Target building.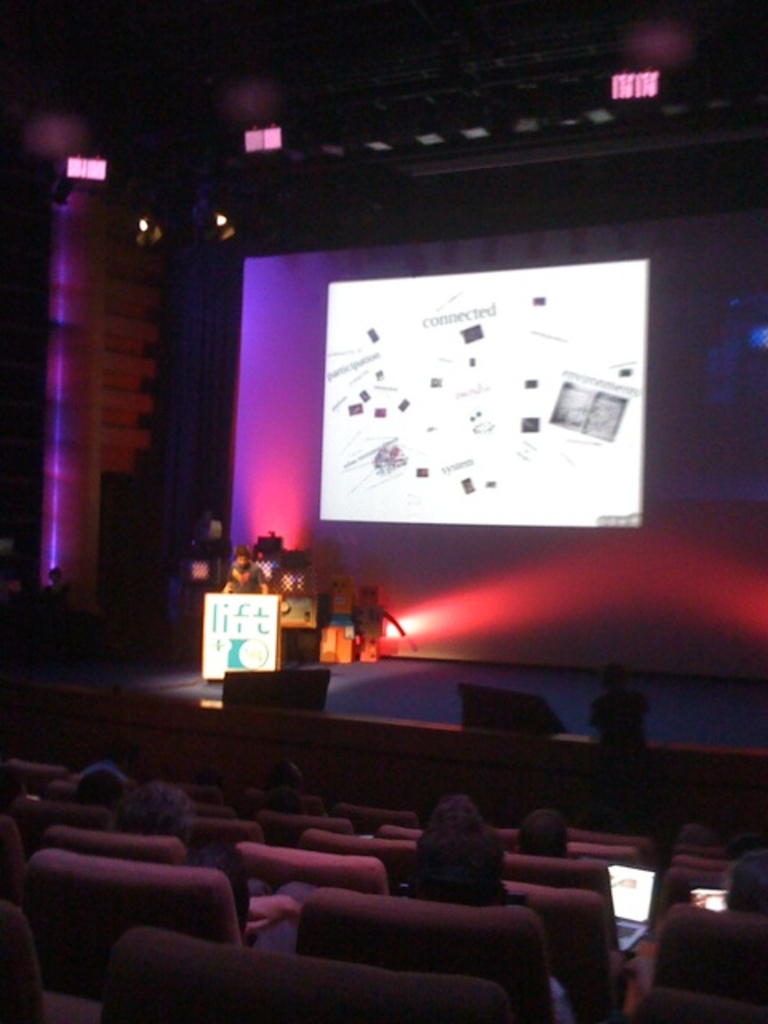
Target region: 0 0 766 1022.
